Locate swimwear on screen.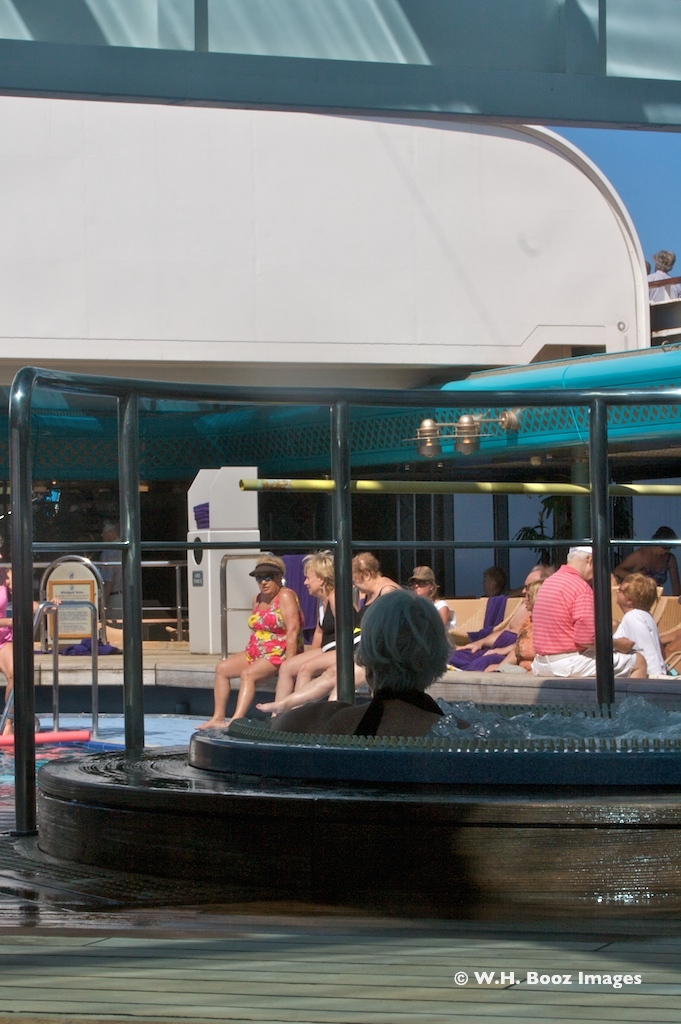
On screen at pyautogui.locateOnScreen(312, 597, 346, 661).
